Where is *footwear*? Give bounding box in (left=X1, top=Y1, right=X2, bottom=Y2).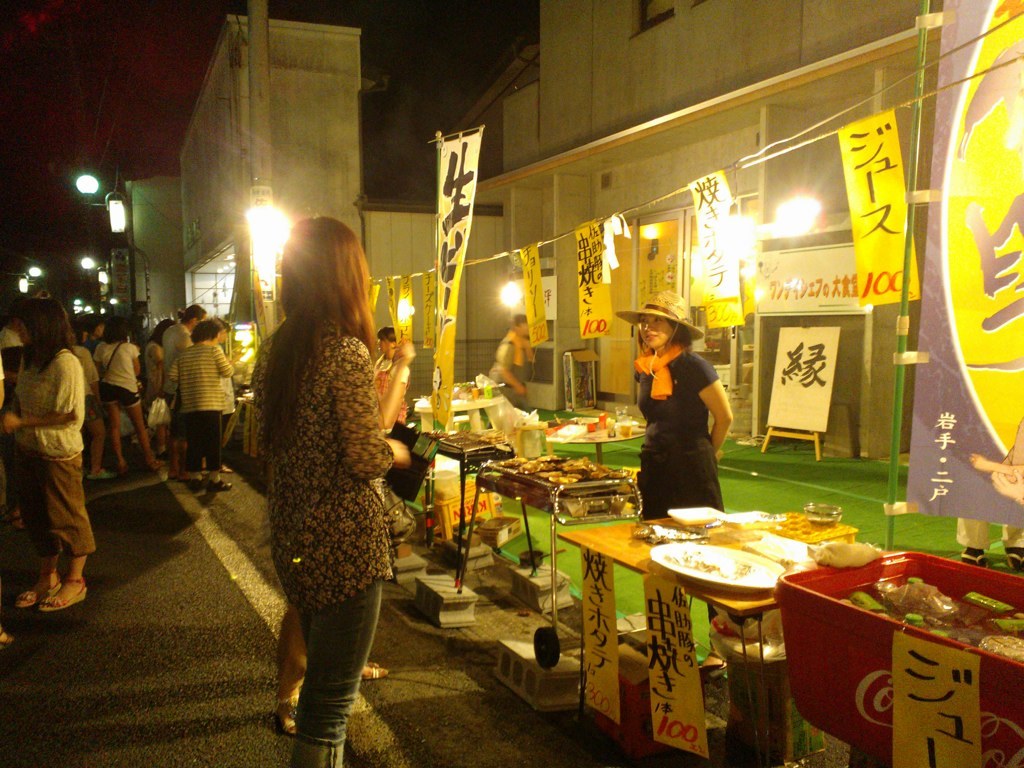
(left=361, top=660, right=389, bottom=678).
